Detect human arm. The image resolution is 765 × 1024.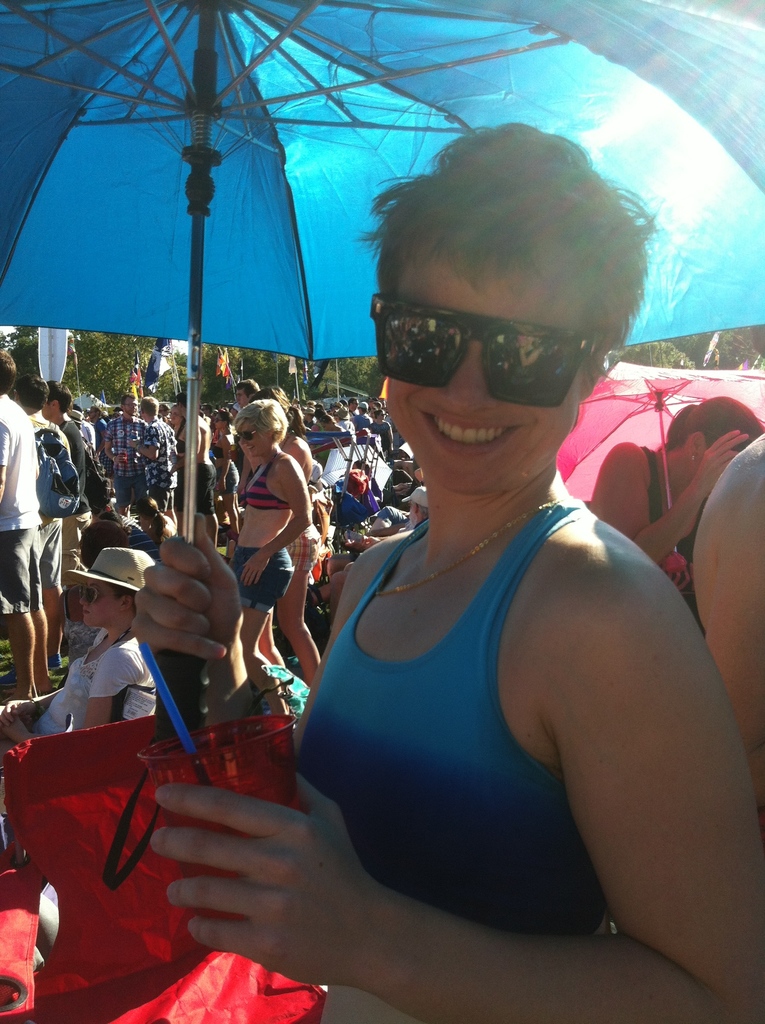
box(120, 684, 676, 1009).
